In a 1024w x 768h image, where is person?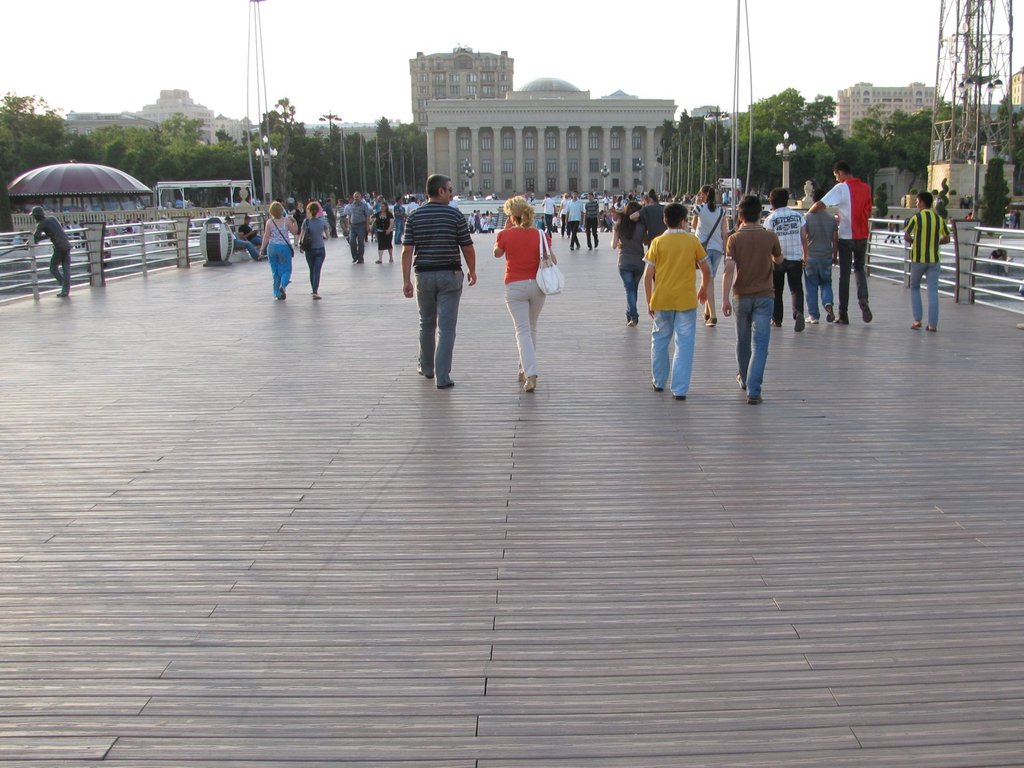
[609, 198, 653, 322].
